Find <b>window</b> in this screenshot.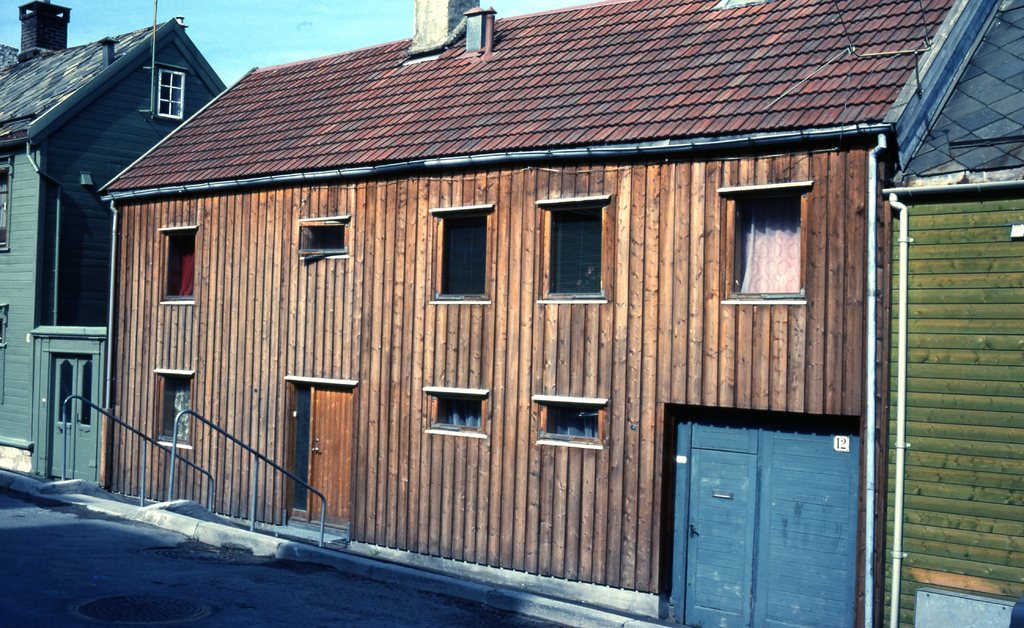
The bounding box for <b>window</b> is box(550, 176, 621, 313).
